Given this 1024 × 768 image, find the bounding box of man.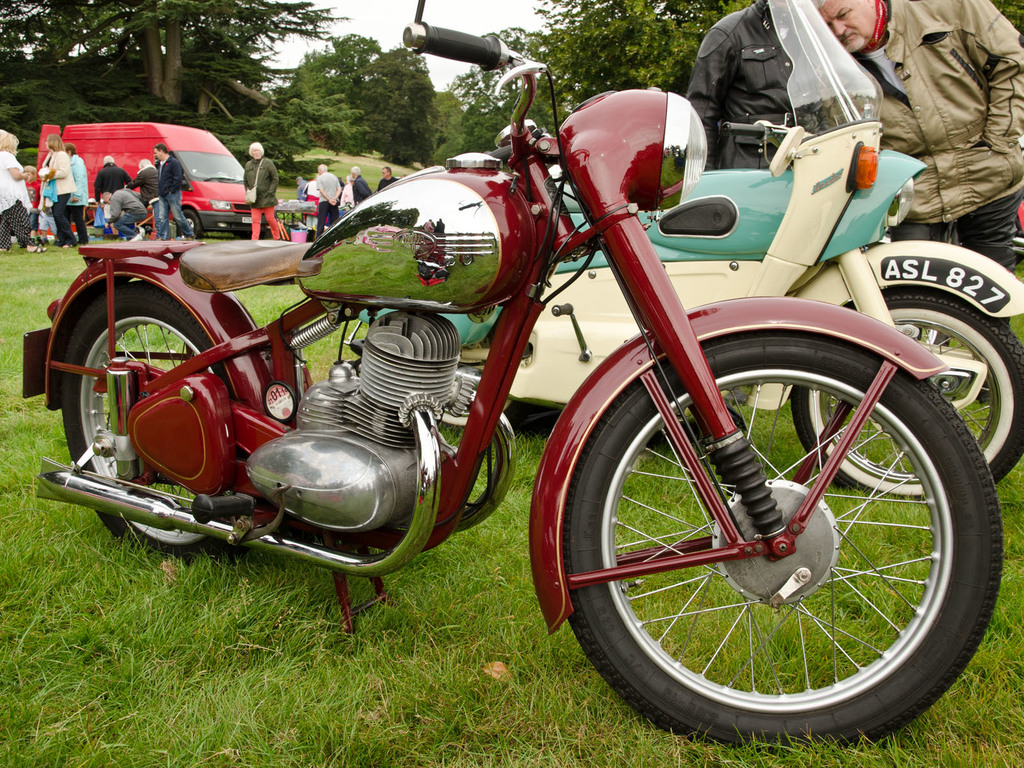
[810, 0, 1023, 404].
